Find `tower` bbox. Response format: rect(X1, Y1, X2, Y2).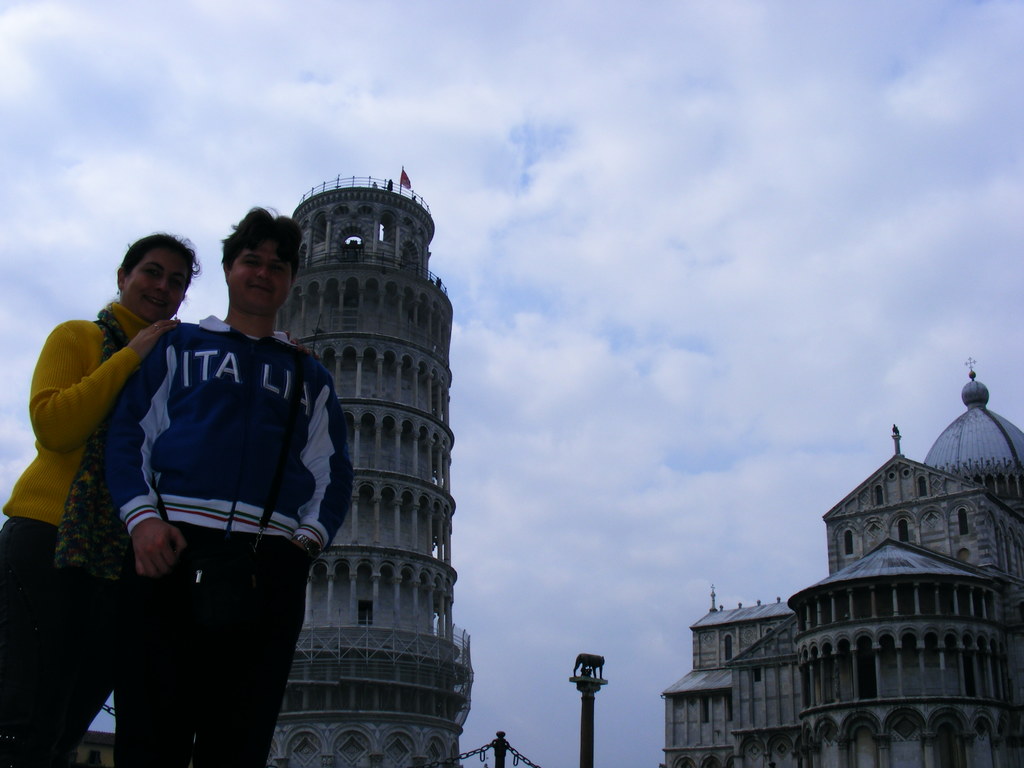
rect(253, 150, 482, 742).
